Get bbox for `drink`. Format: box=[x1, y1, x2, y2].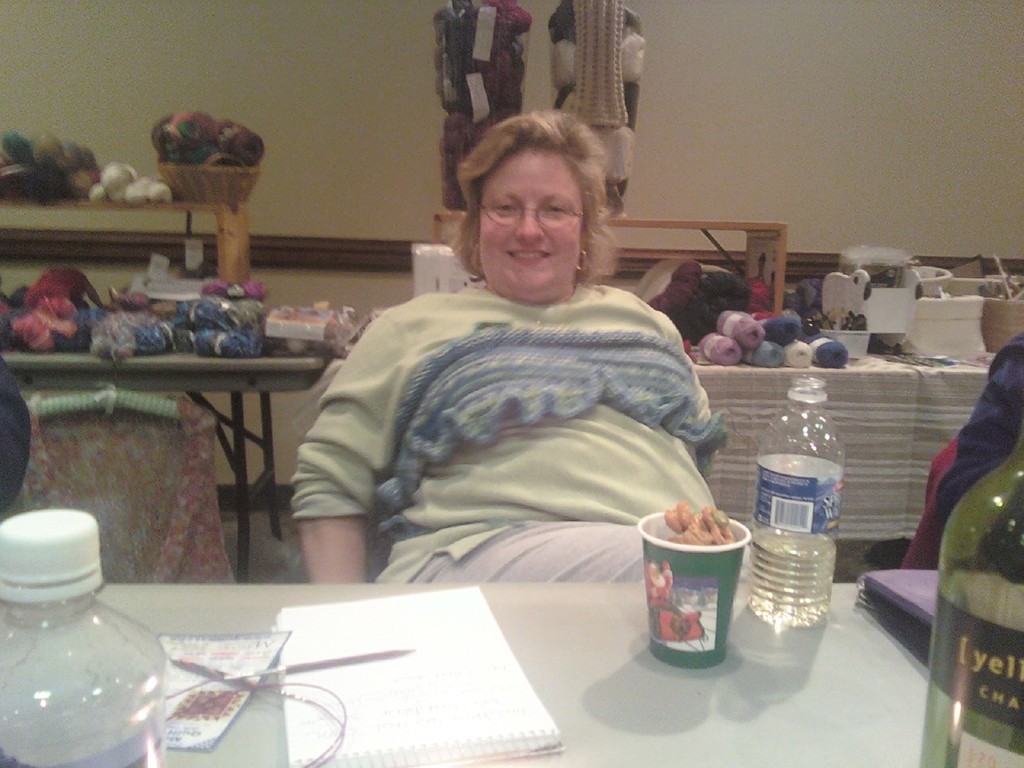
box=[749, 529, 838, 626].
